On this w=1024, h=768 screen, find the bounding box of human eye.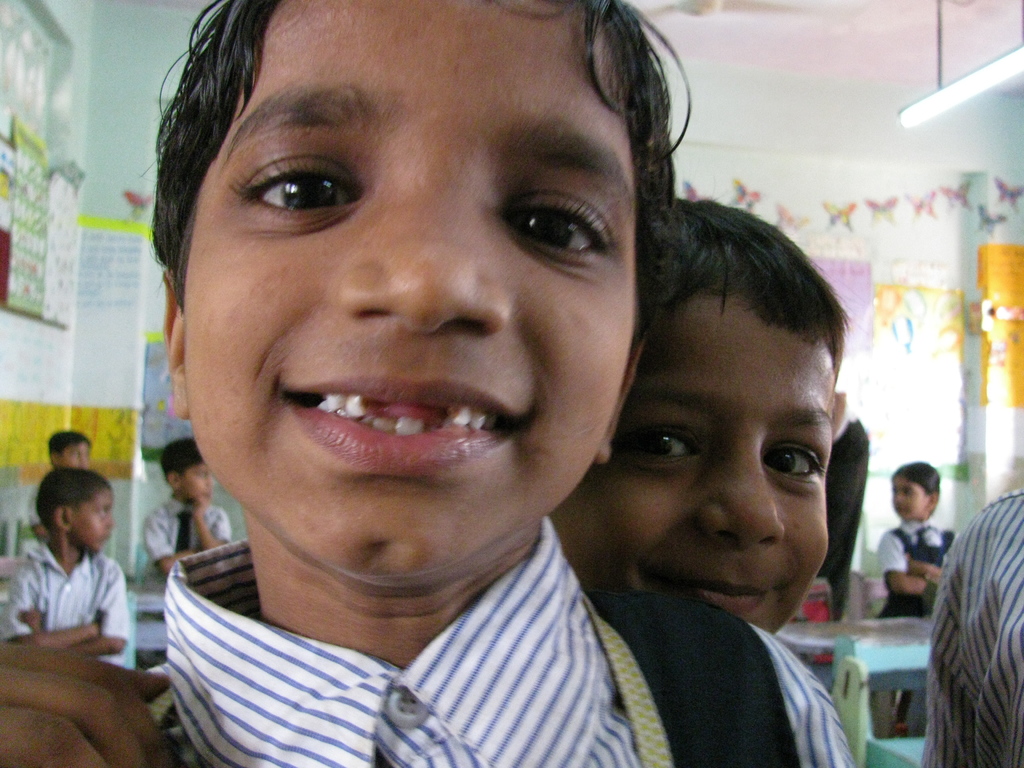
Bounding box: x1=99 y1=507 x2=109 y2=516.
